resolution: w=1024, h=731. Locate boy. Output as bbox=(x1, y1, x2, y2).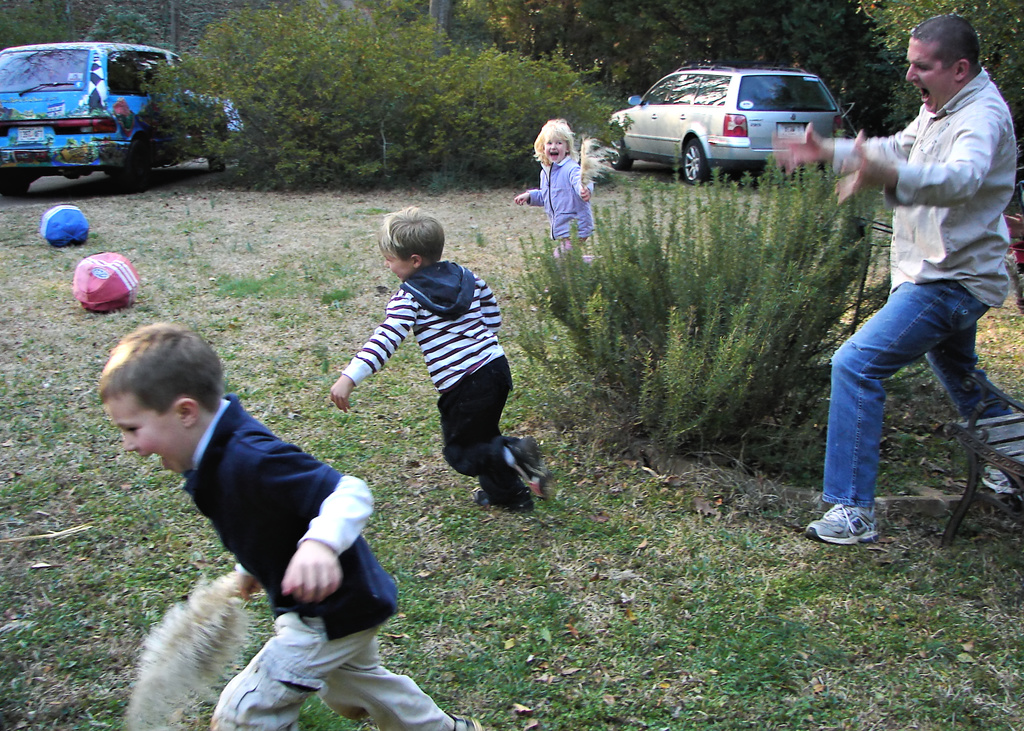
bbox=(92, 320, 483, 730).
